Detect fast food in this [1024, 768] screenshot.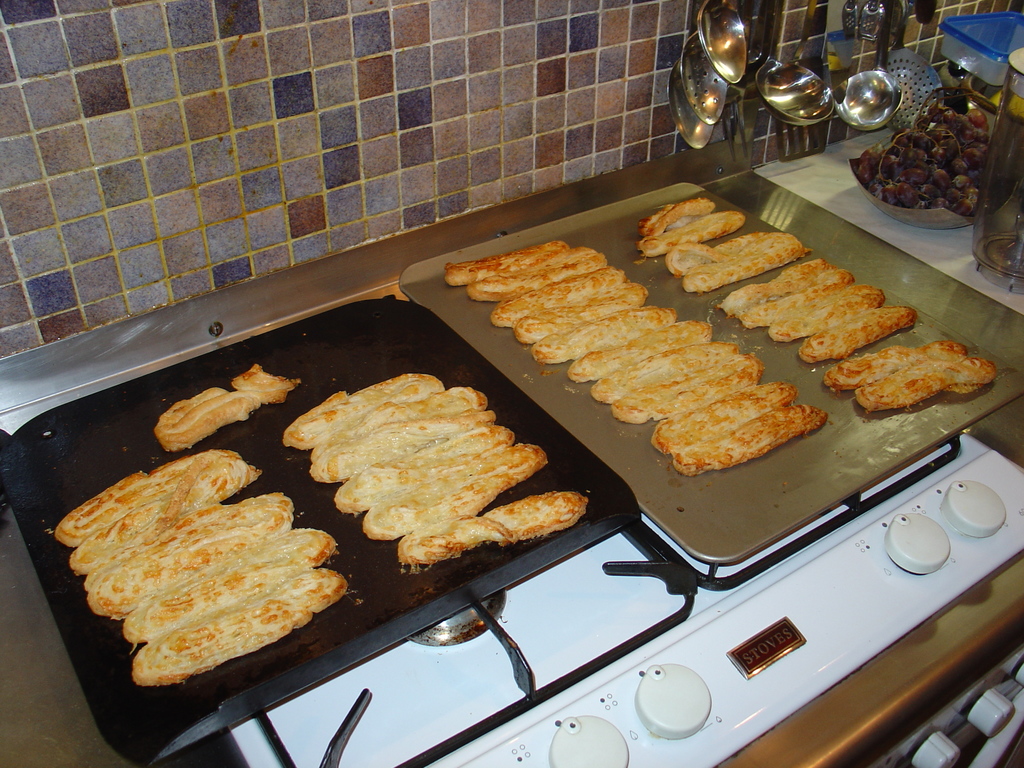
Detection: 644, 200, 711, 236.
